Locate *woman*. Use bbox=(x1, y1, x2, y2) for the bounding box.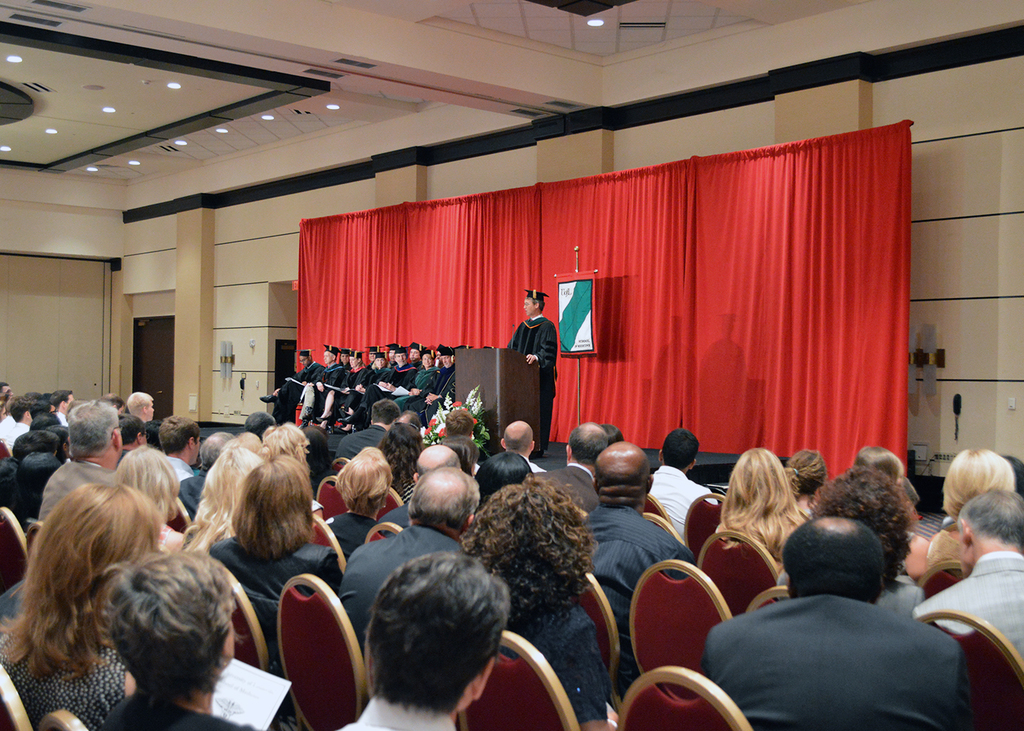
bbox=(461, 477, 616, 730).
